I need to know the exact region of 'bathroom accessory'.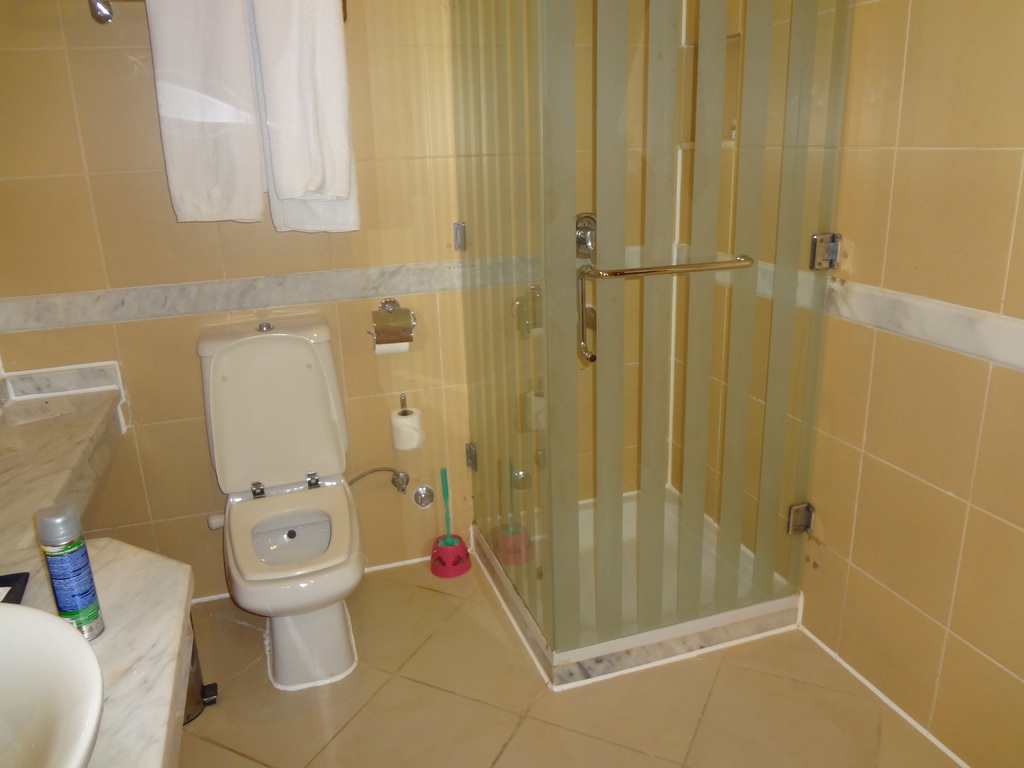
Region: bbox=(351, 460, 419, 494).
